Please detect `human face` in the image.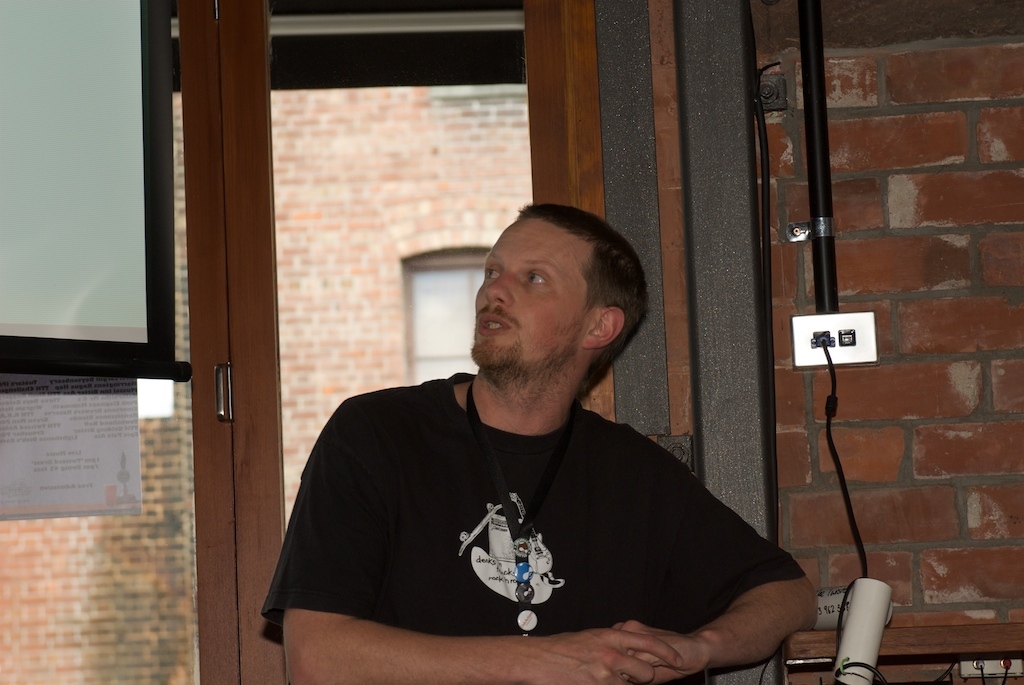
(469, 217, 593, 370).
